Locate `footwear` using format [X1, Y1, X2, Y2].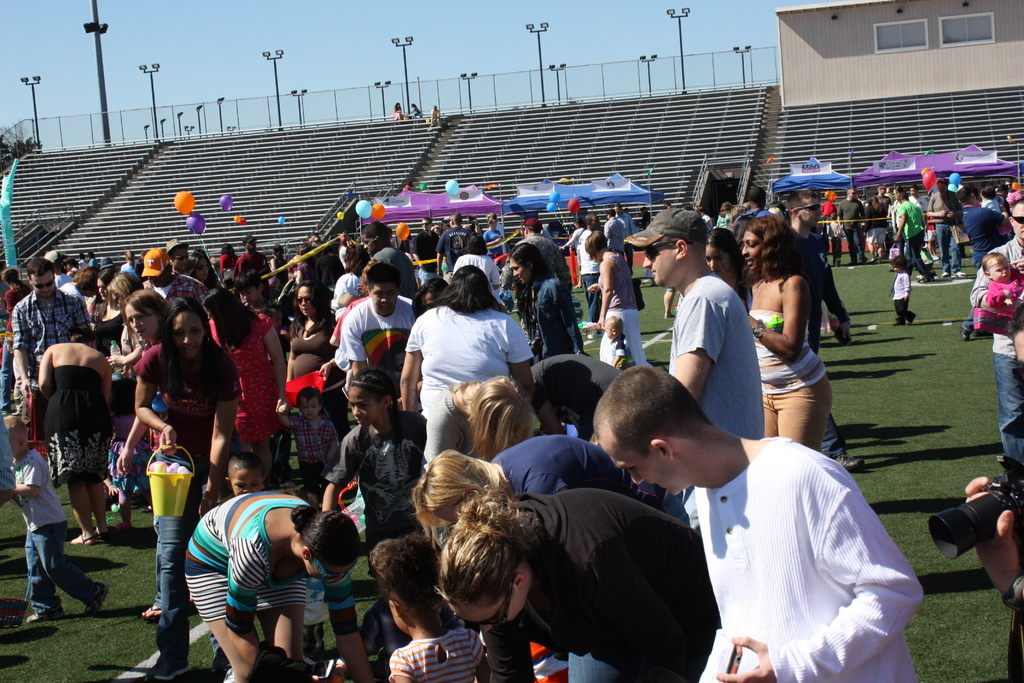
[84, 580, 111, 616].
